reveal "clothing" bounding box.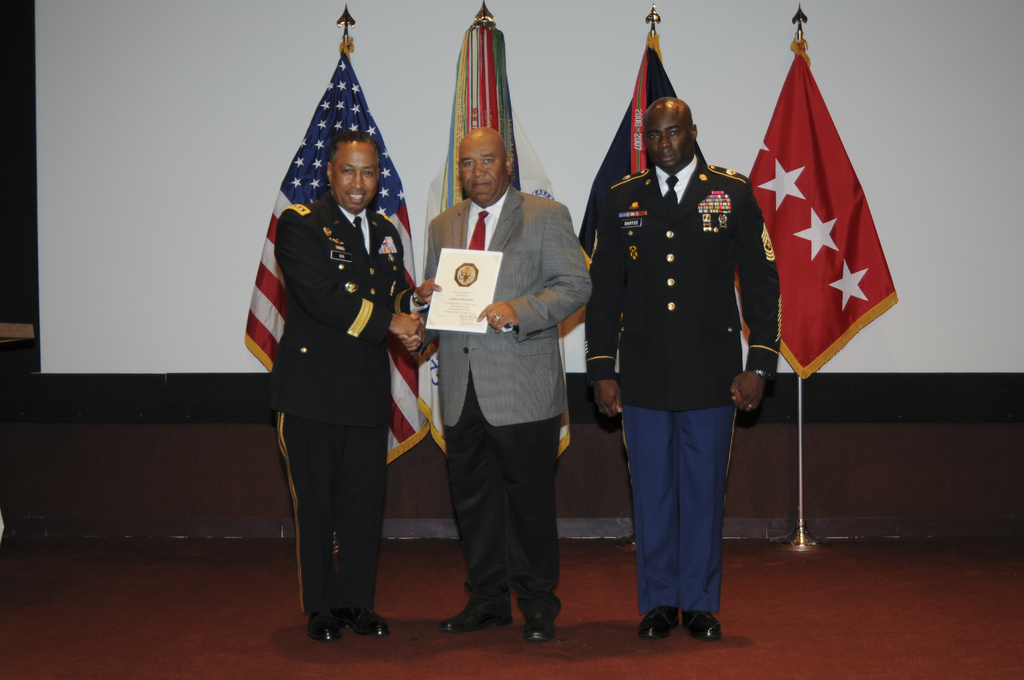
Revealed: 417:185:593:626.
